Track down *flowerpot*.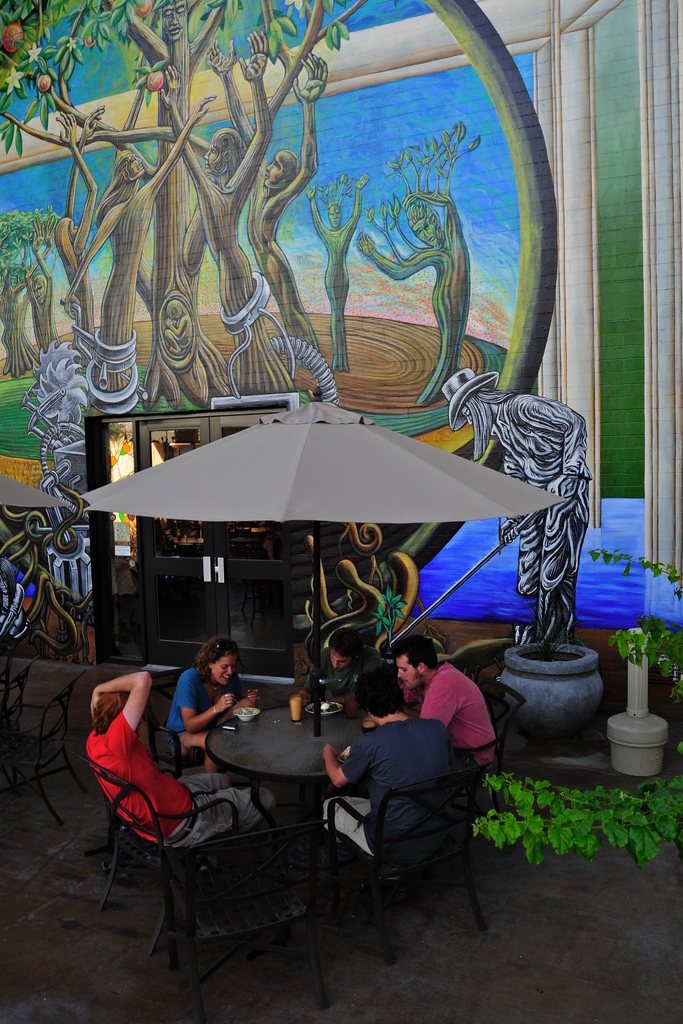
Tracked to 507, 632, 617, 761.
